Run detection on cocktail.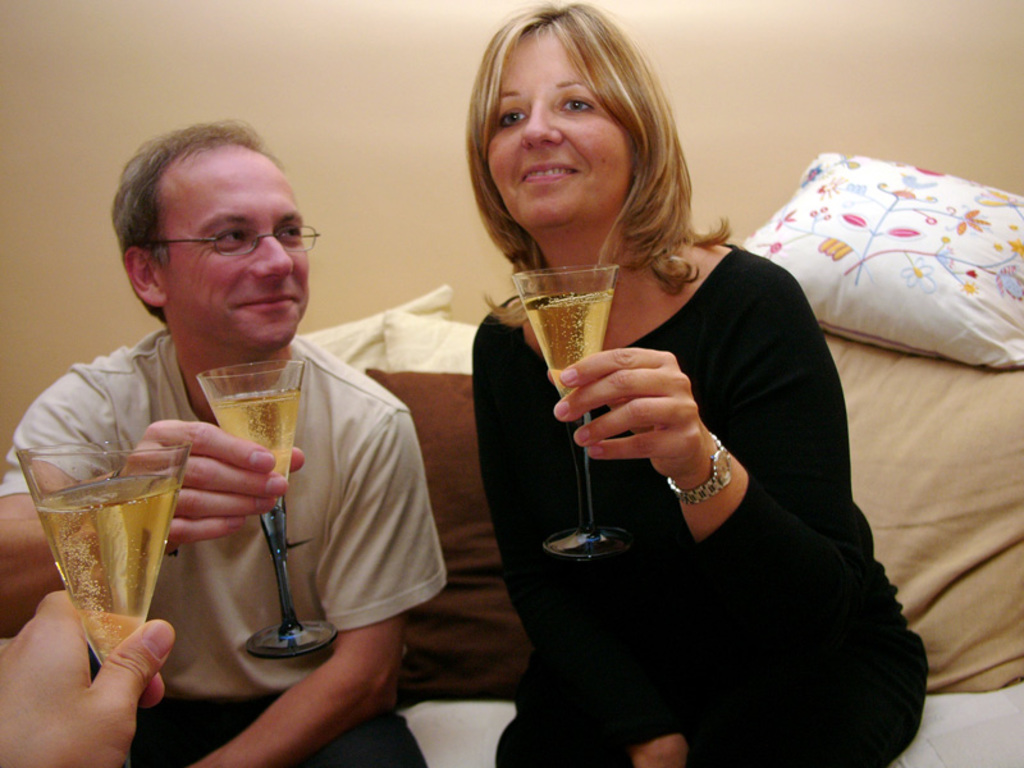
Result: [23, 445, 170, 669].
